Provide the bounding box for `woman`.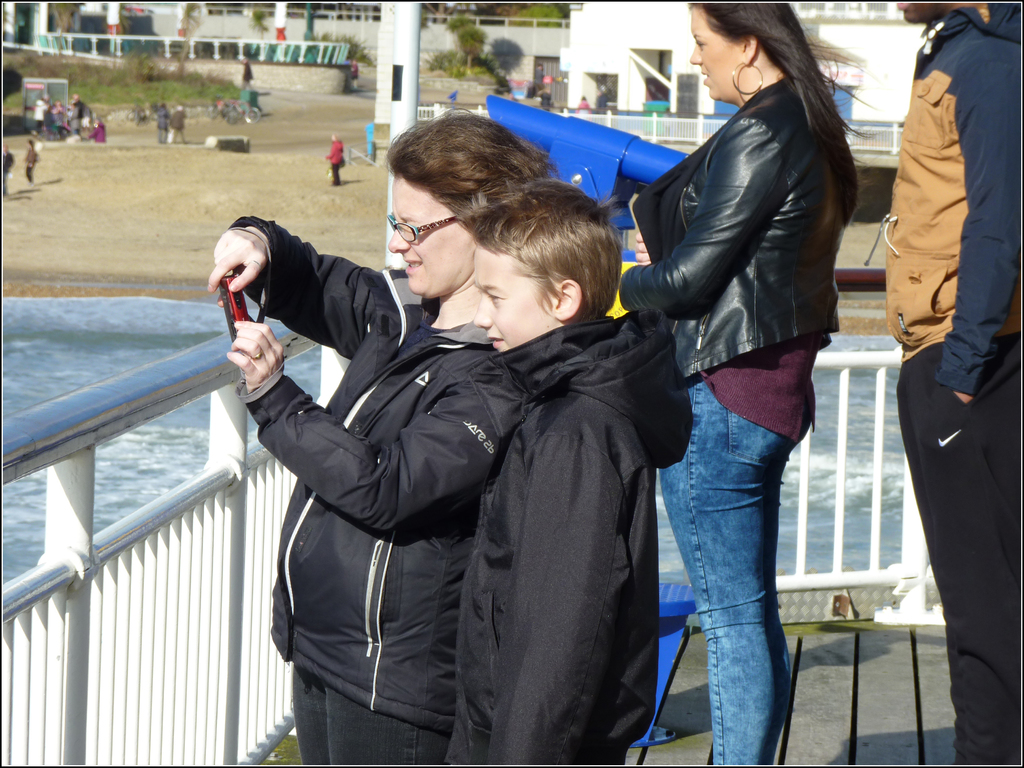
crop(206, 119, 554, 767).
